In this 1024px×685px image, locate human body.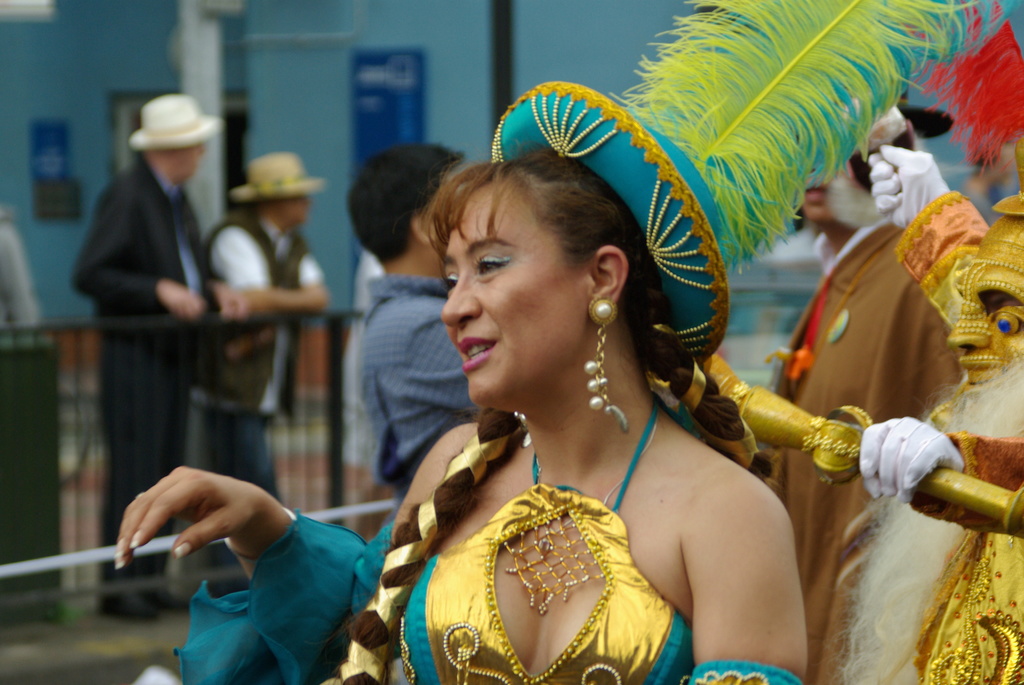
Bounding box: <bbox>368, 139, 825, 684</bbox>.
